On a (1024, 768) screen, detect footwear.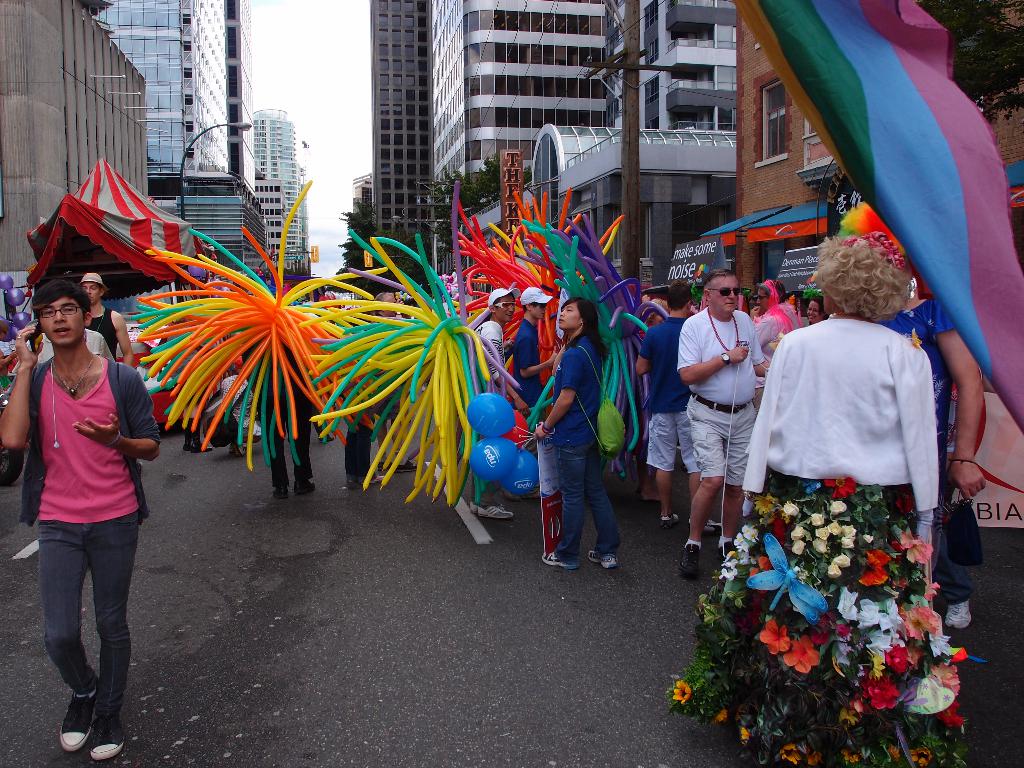
x1=468, y1=501, x2=513, y2=518.
